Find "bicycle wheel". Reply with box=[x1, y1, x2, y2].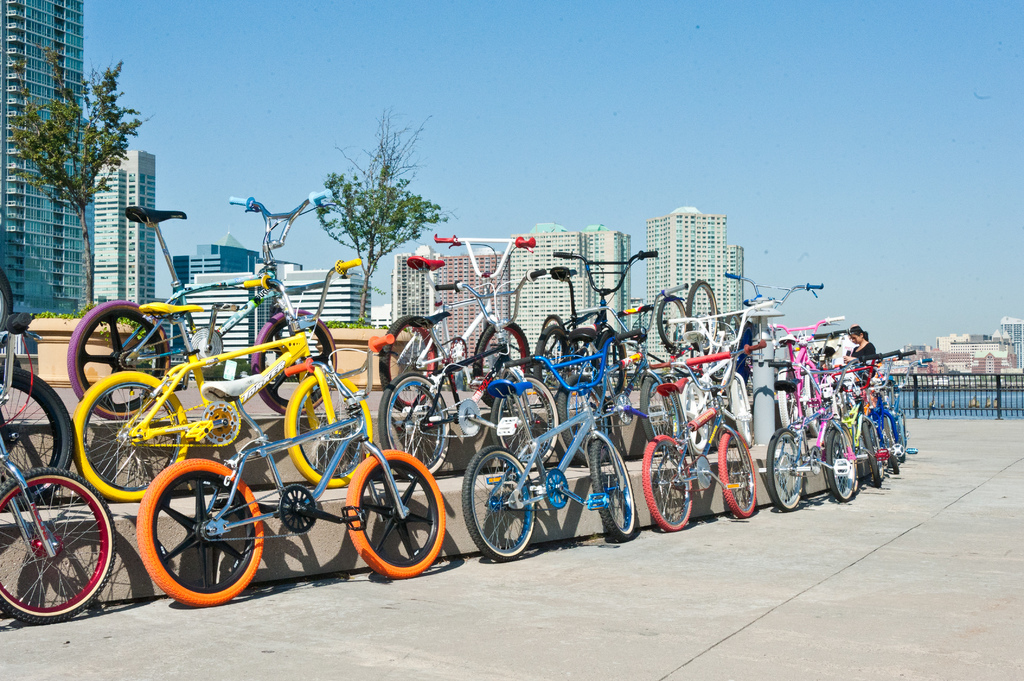
box=[492, 376, 559, 472].
